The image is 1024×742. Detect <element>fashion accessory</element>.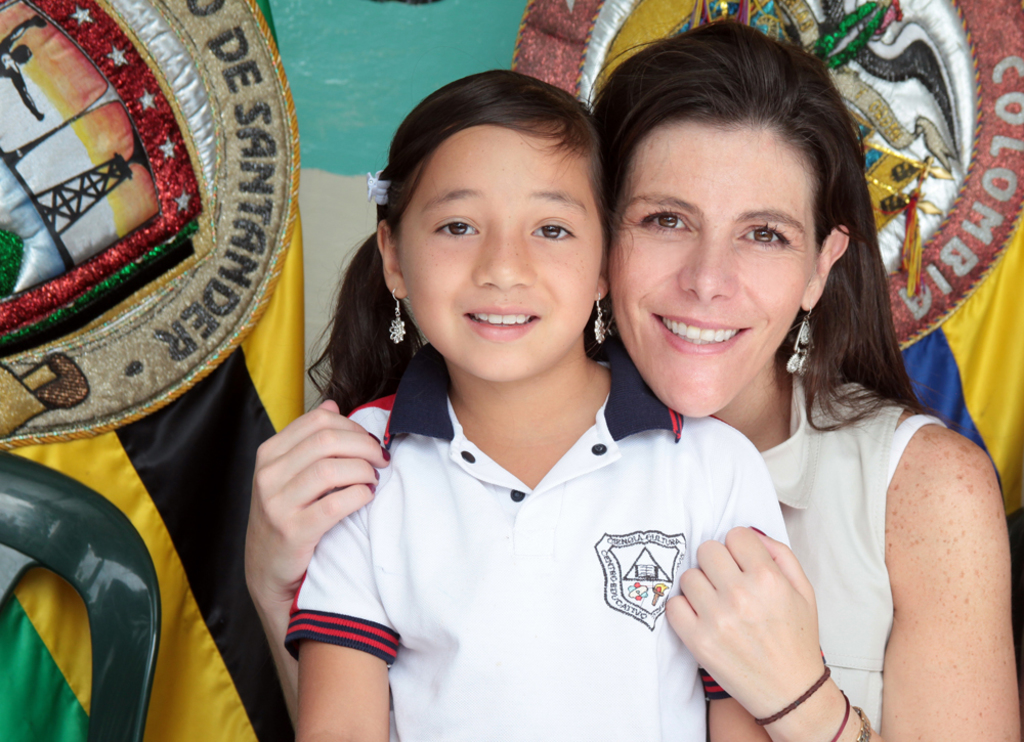
Detection: select_region(362, 430, 384, 440).
